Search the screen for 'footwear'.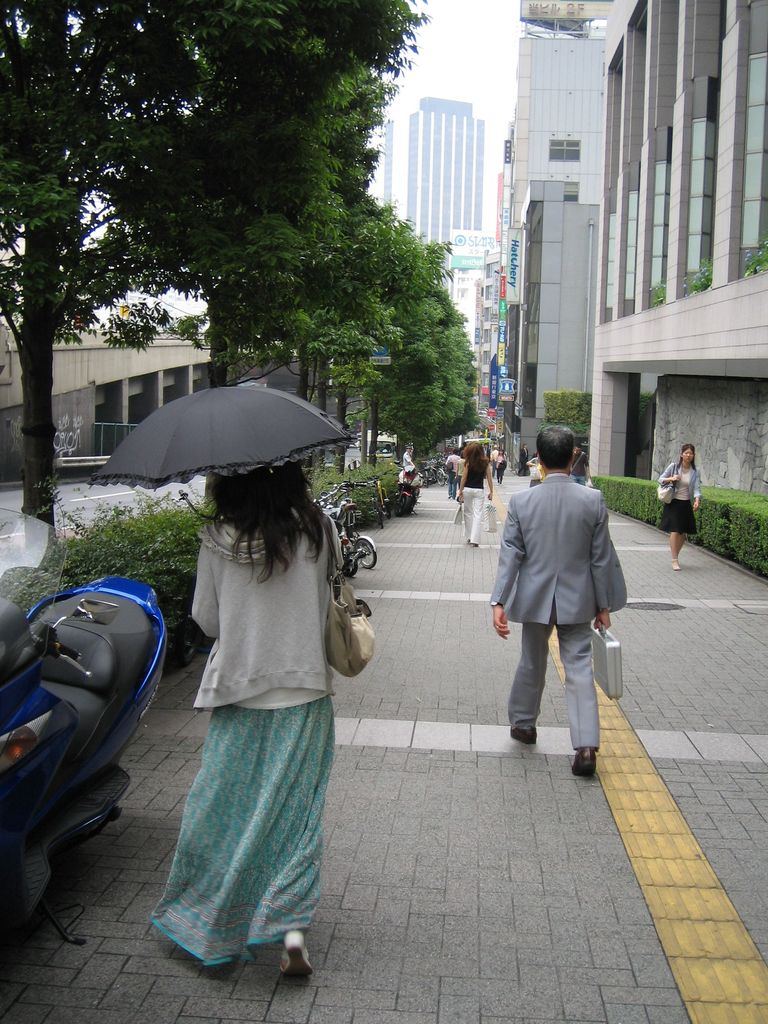
Found at box=[663, 555, 688, 574].
